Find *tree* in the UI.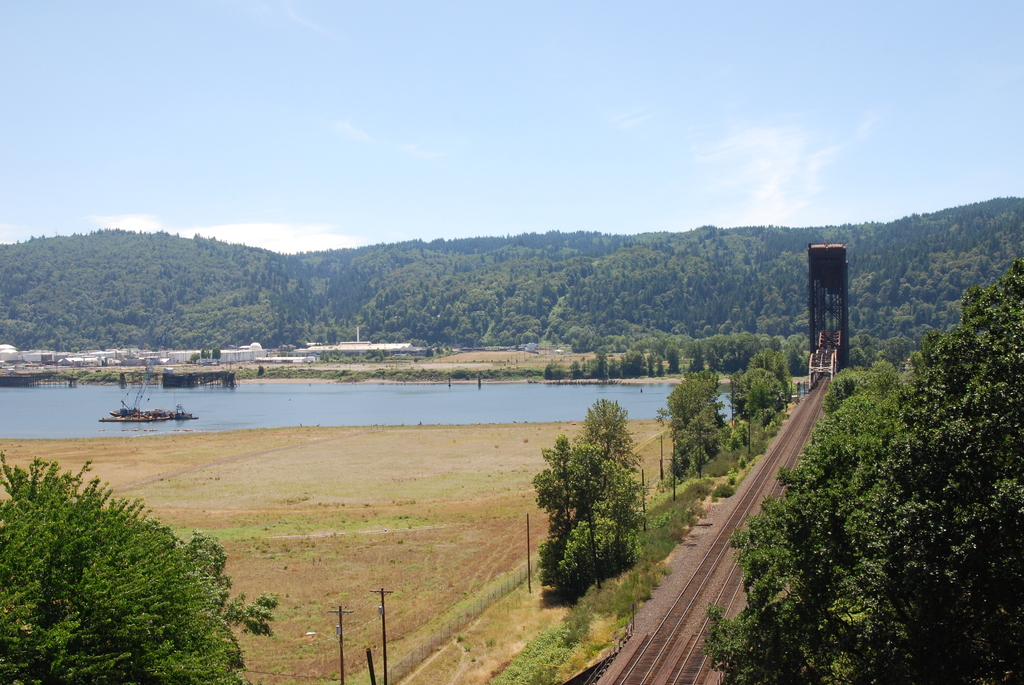
UI element at select_region(536, 394, 657, 611).
